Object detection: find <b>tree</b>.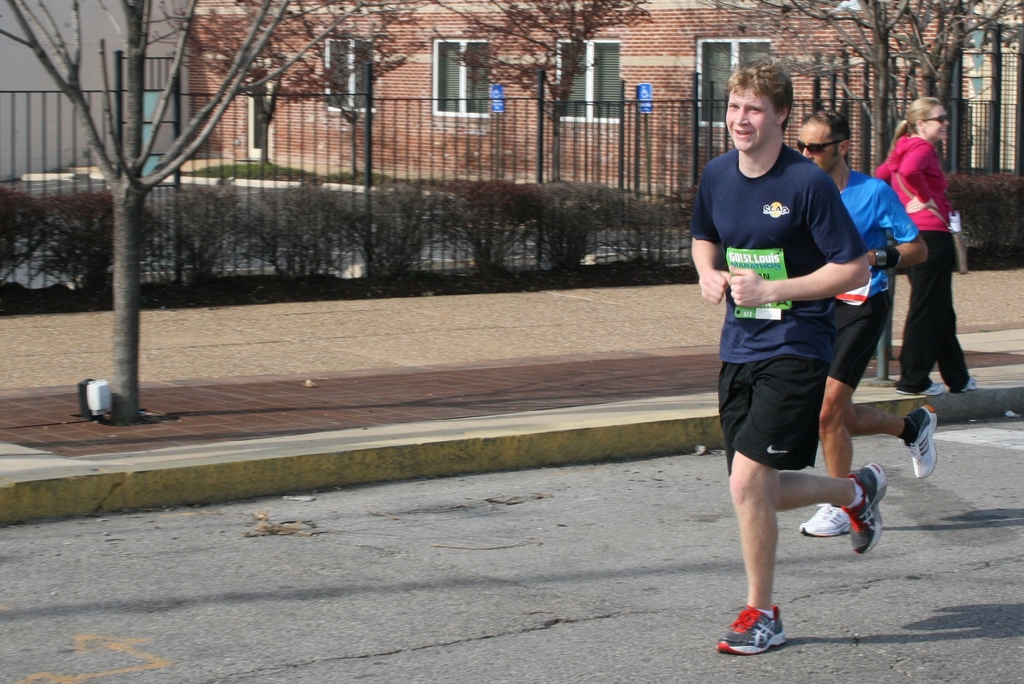
bbox=(0, 0, 392, 431).
